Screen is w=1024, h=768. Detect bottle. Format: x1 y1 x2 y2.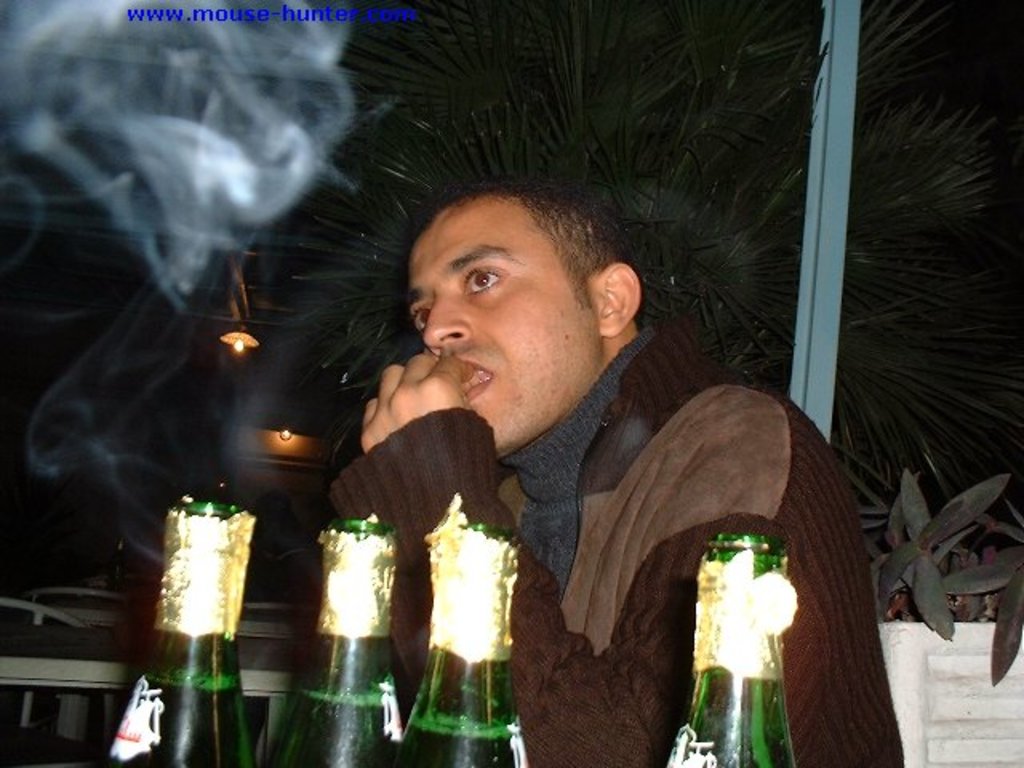
664 502 805 760.
